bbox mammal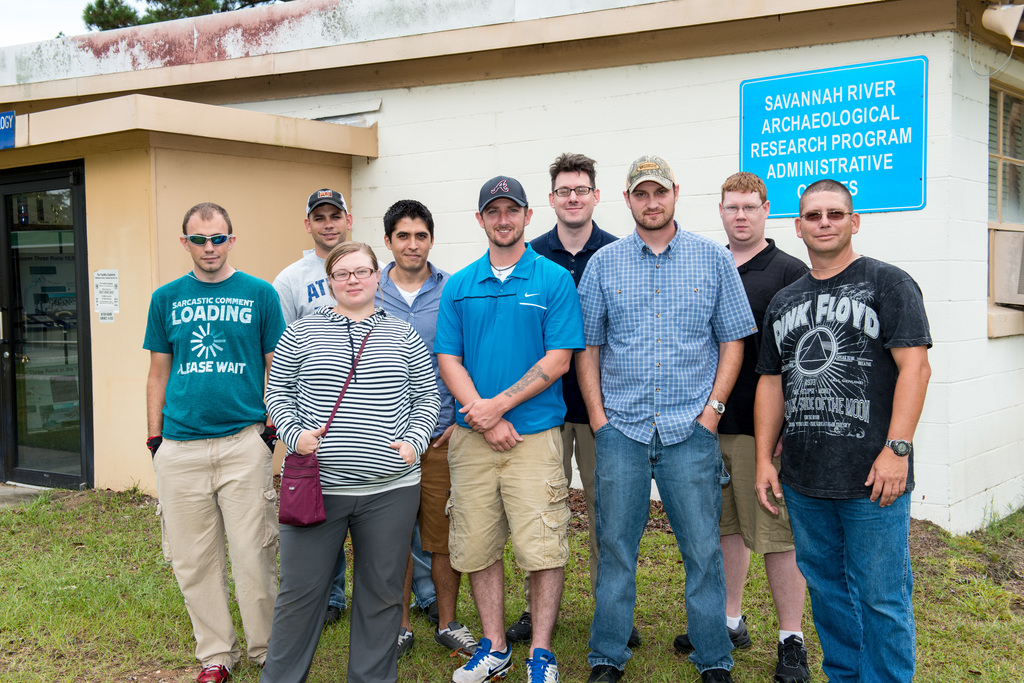
(129, 178, 287, 639)
